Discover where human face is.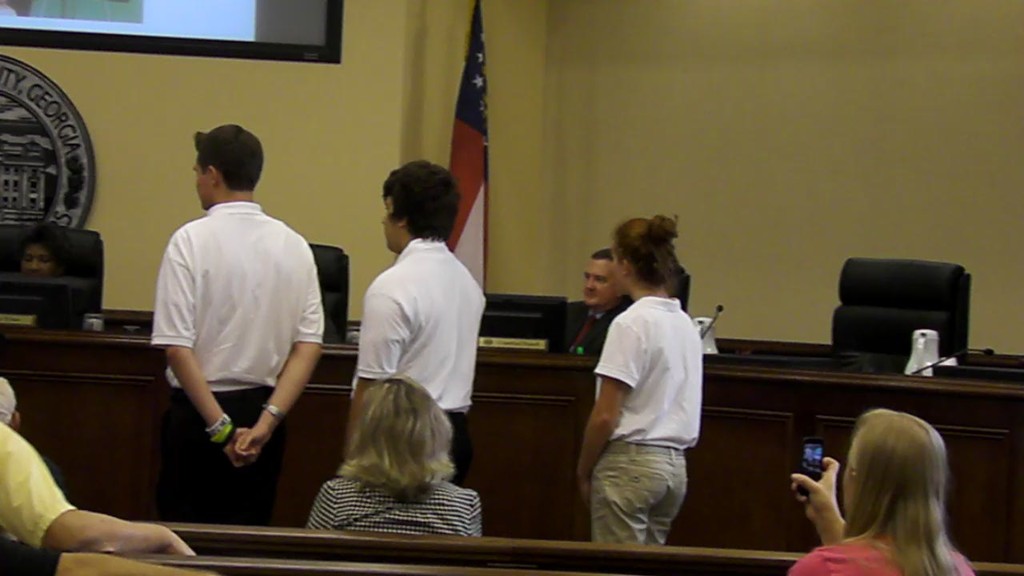
Discovered at Rect(19, 245, 62, 270).
